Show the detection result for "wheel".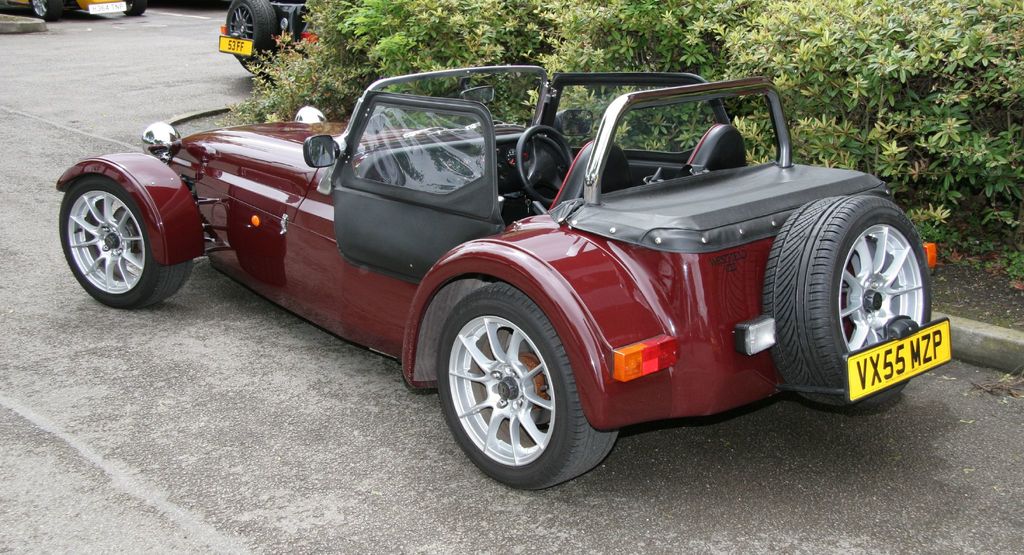
<region>60, 157, 168, 297</region>.
